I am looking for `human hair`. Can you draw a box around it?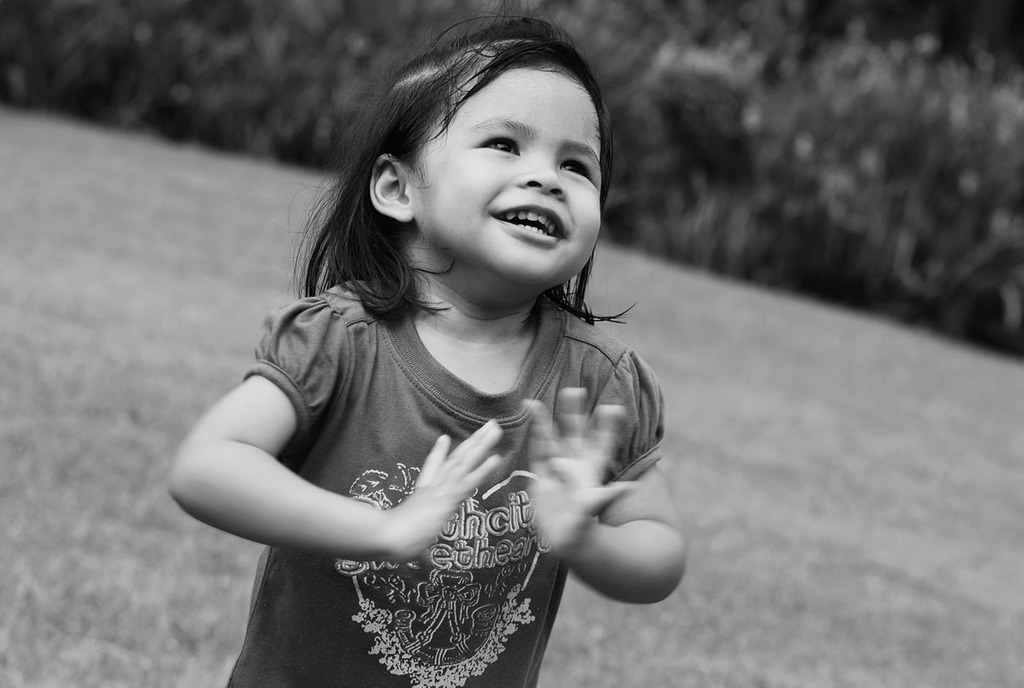
Sure, the bounding box is select_region(302, 23, 613, 337).
